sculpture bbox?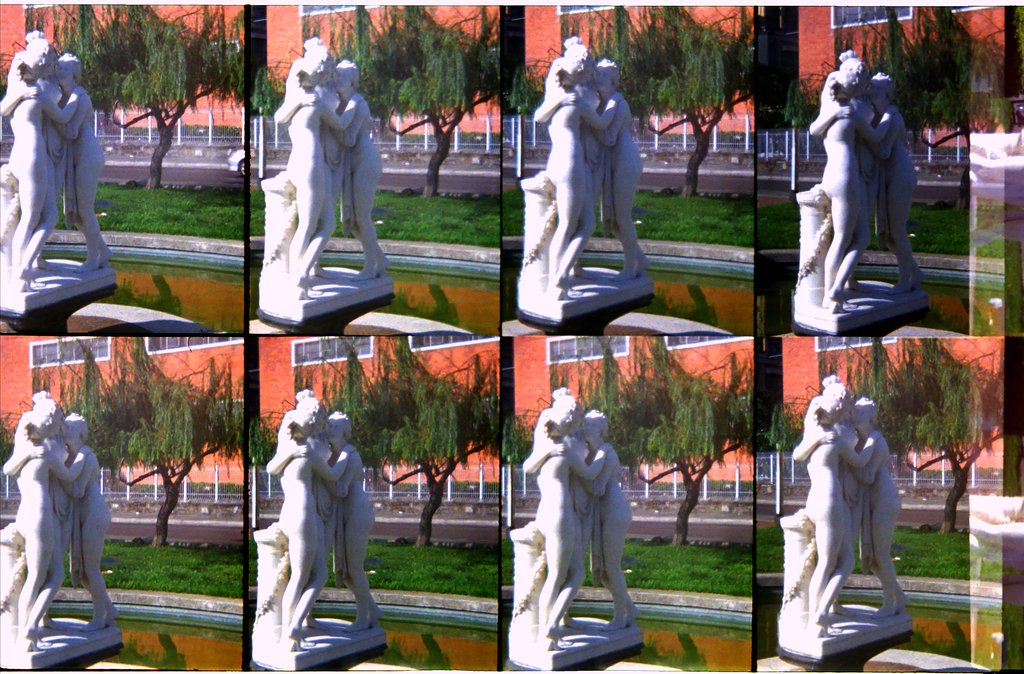
{"left": 518, "top": 36, "right": 601, "bottom": 283}
